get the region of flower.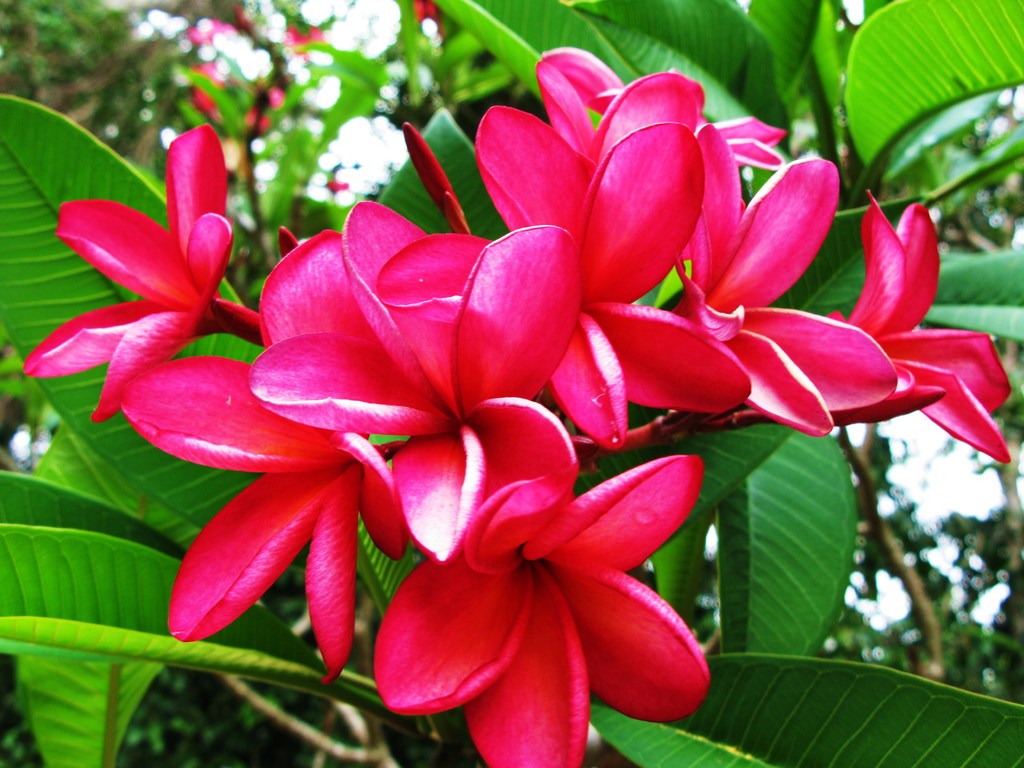
244 200 578 553.
